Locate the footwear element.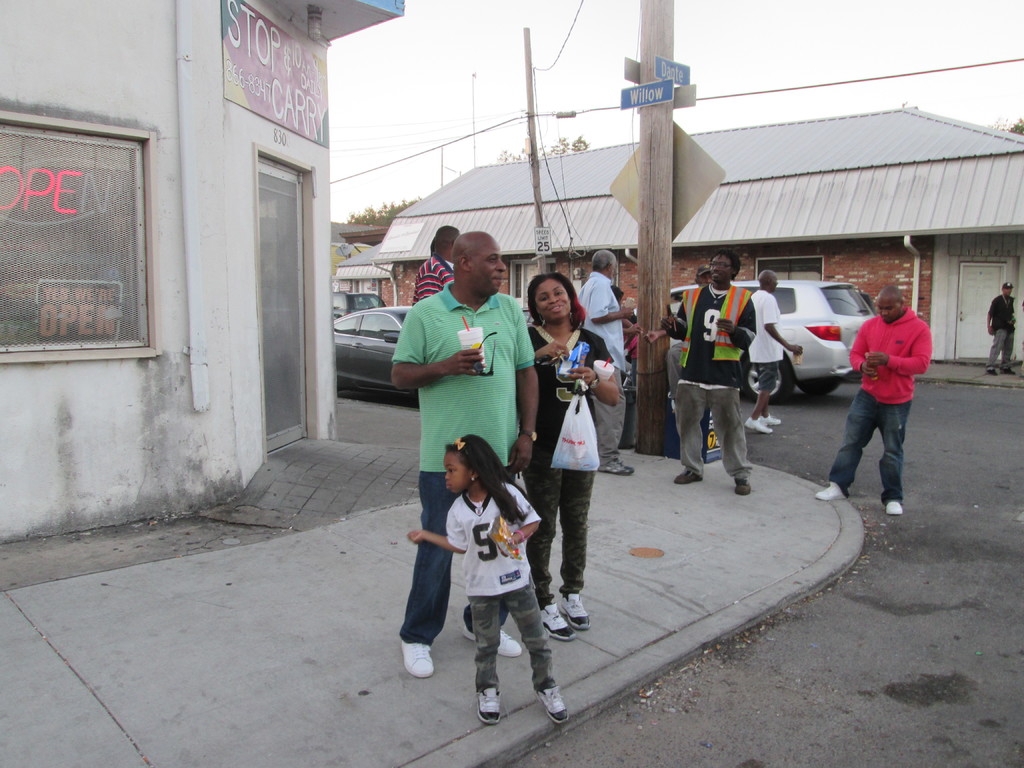
Element bbox: select_region(986, 367, 1000, 376).
